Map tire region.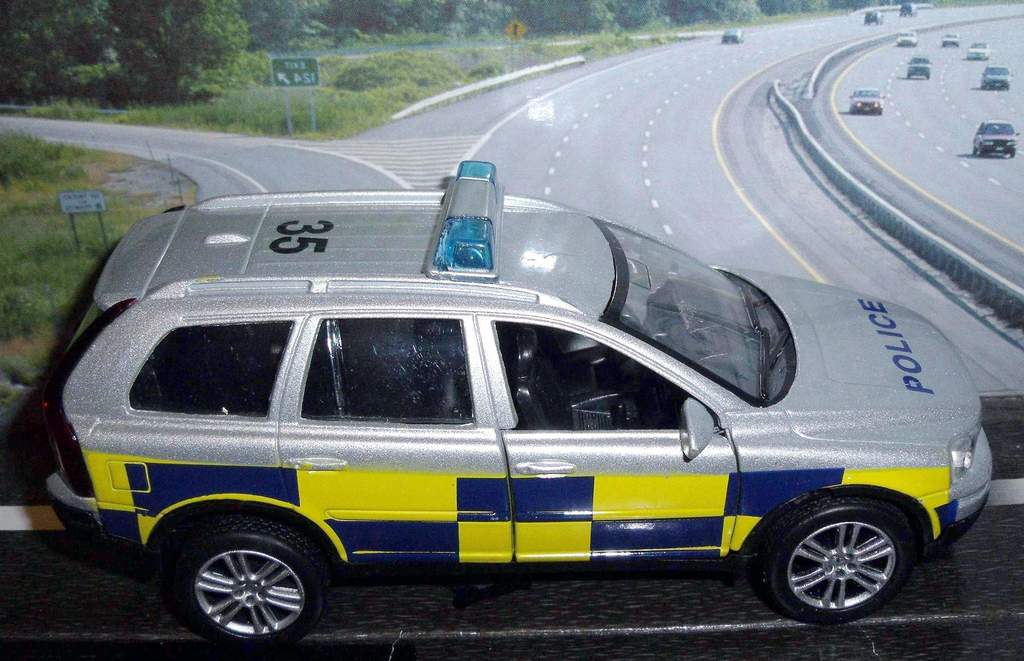
Mapped to [1003, 85, 1011, 92].
